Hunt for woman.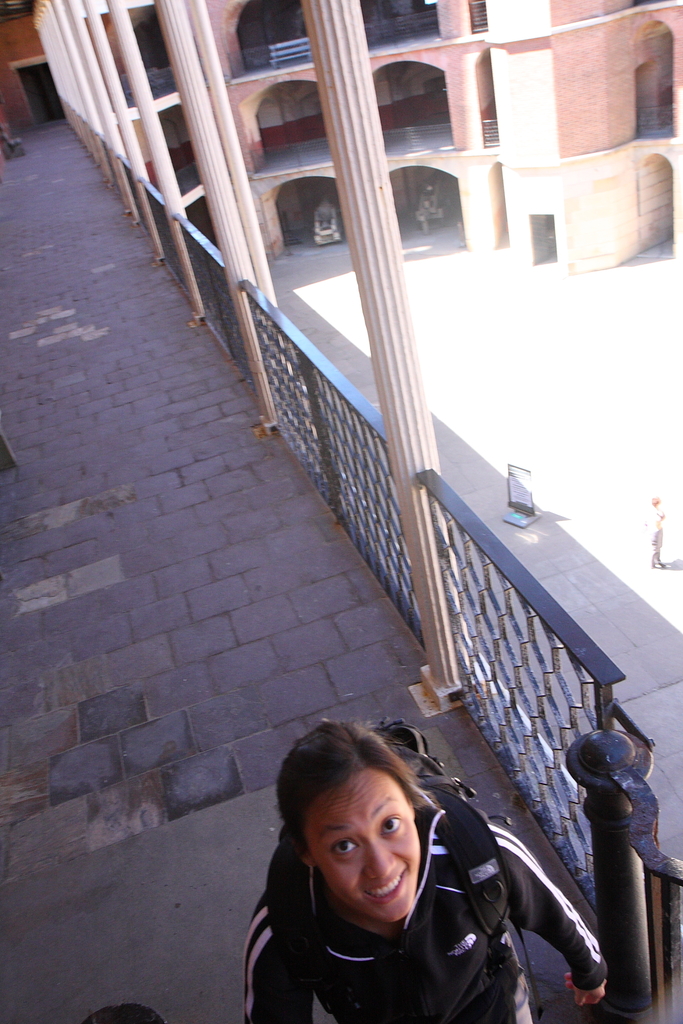
Hunted down at bbox=[235, 700, 559, 1023].
